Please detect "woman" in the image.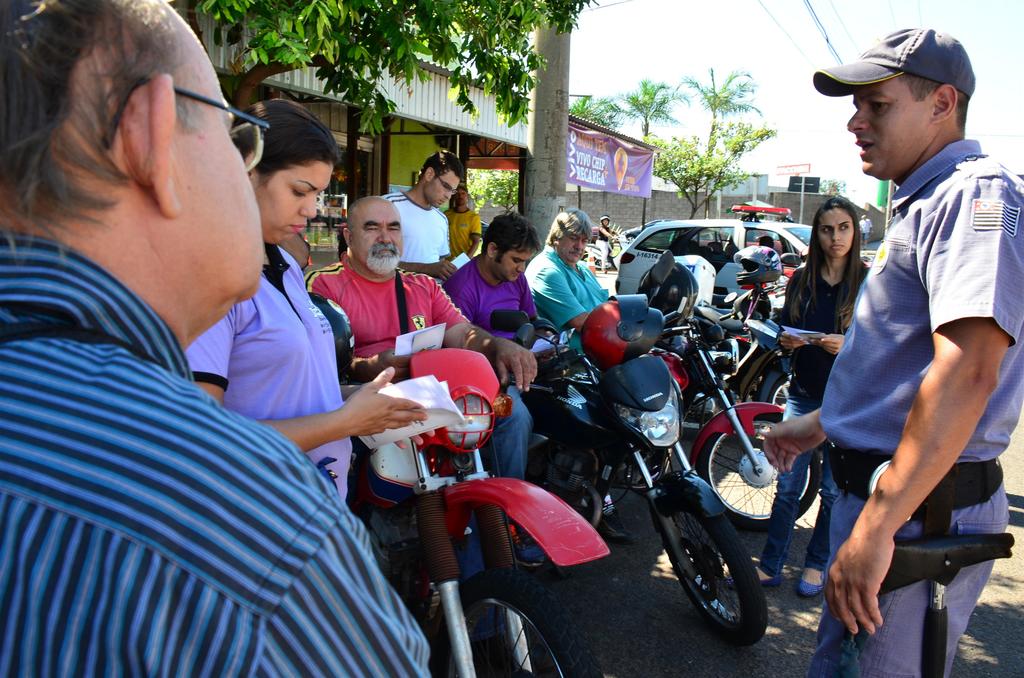
(left=596, top=214, right=620, bottom=271).
